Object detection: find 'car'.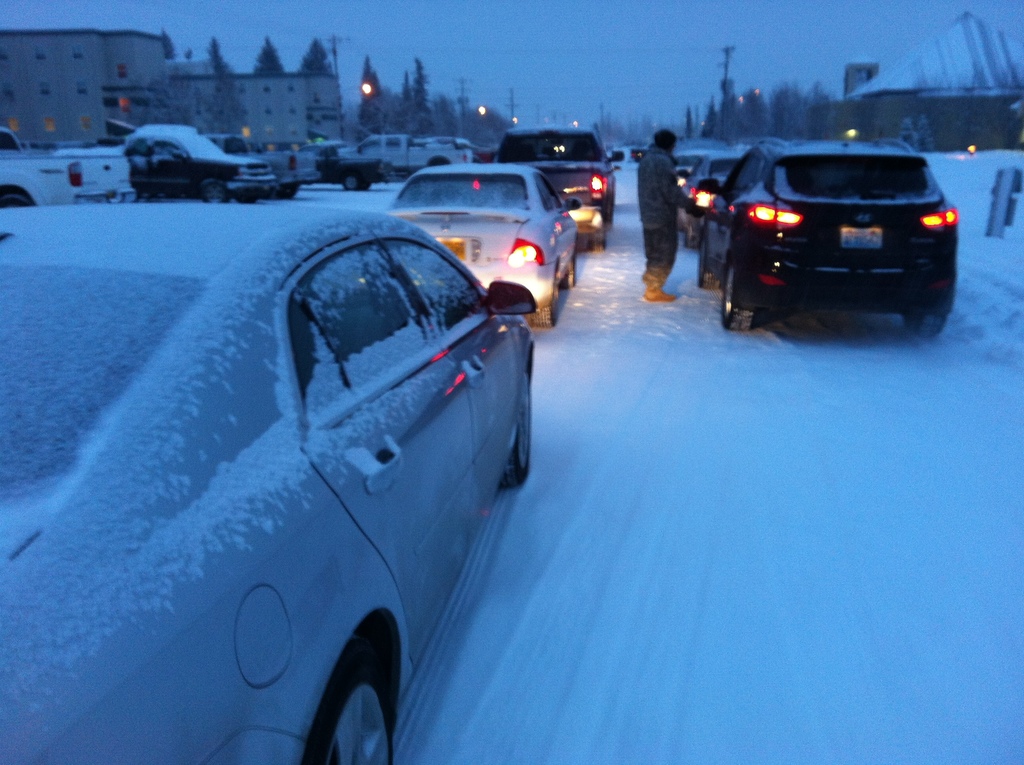
x1=705, y1=134, x2=962, y2=332.
